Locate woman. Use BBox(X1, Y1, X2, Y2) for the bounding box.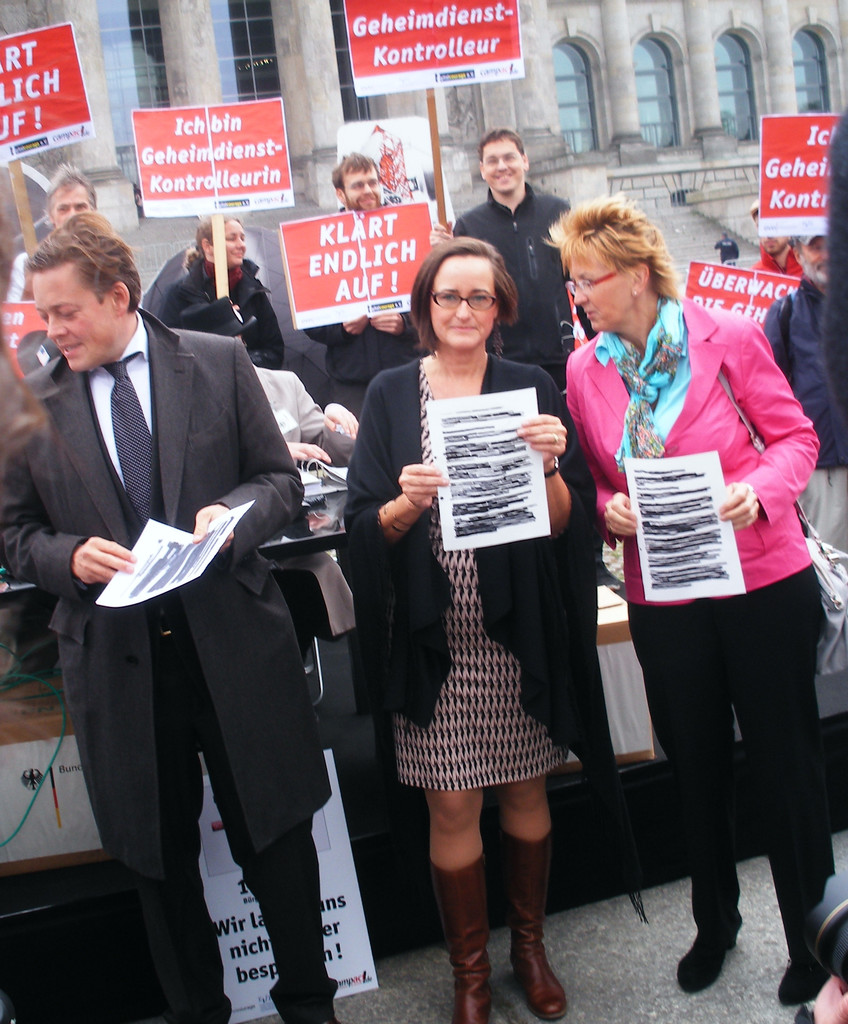
BBox(156, 212, 288, 373).
